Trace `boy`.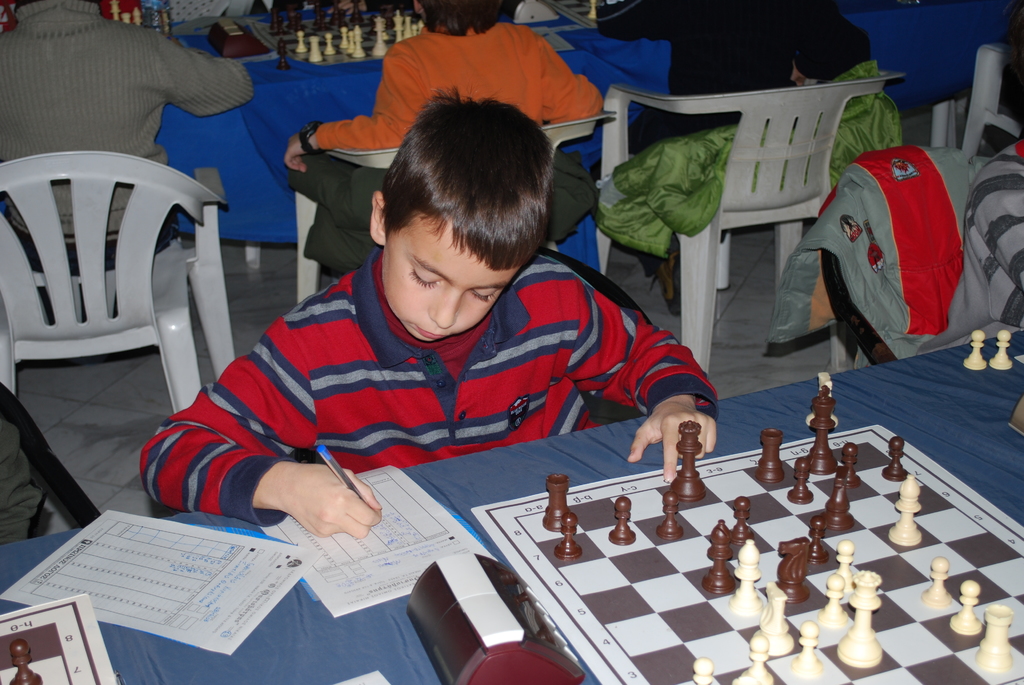
Traced to x1=282, y1=0, x2=607, y2=187.
